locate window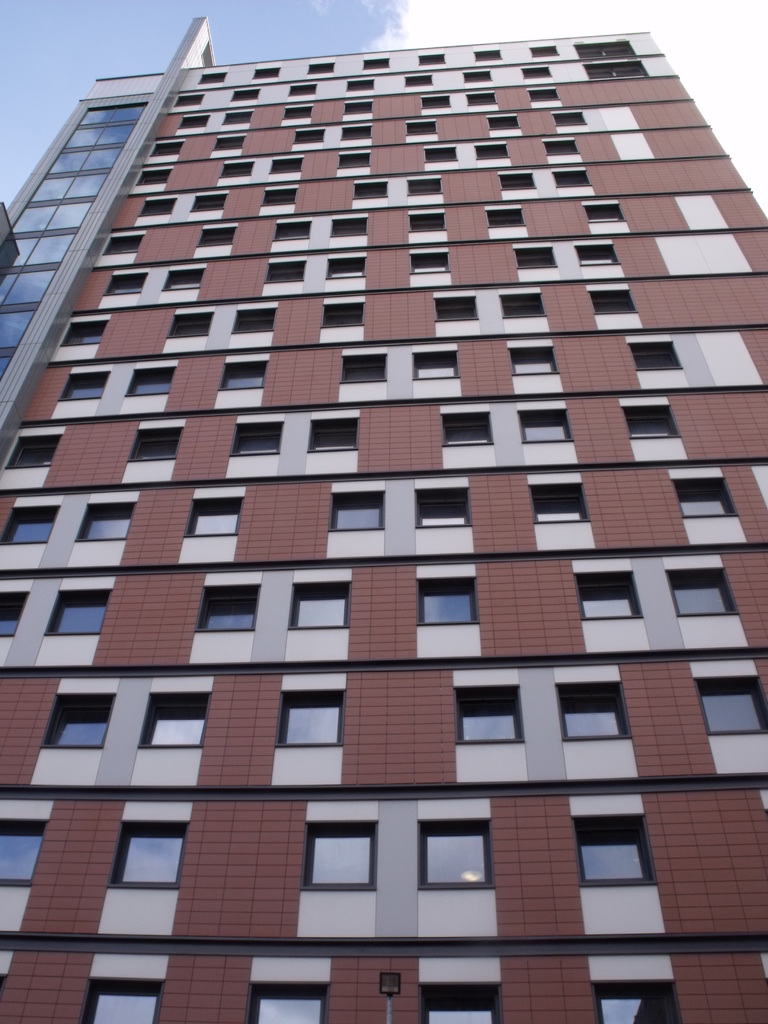
x1=330 y1=479 x2=386 y2=541
